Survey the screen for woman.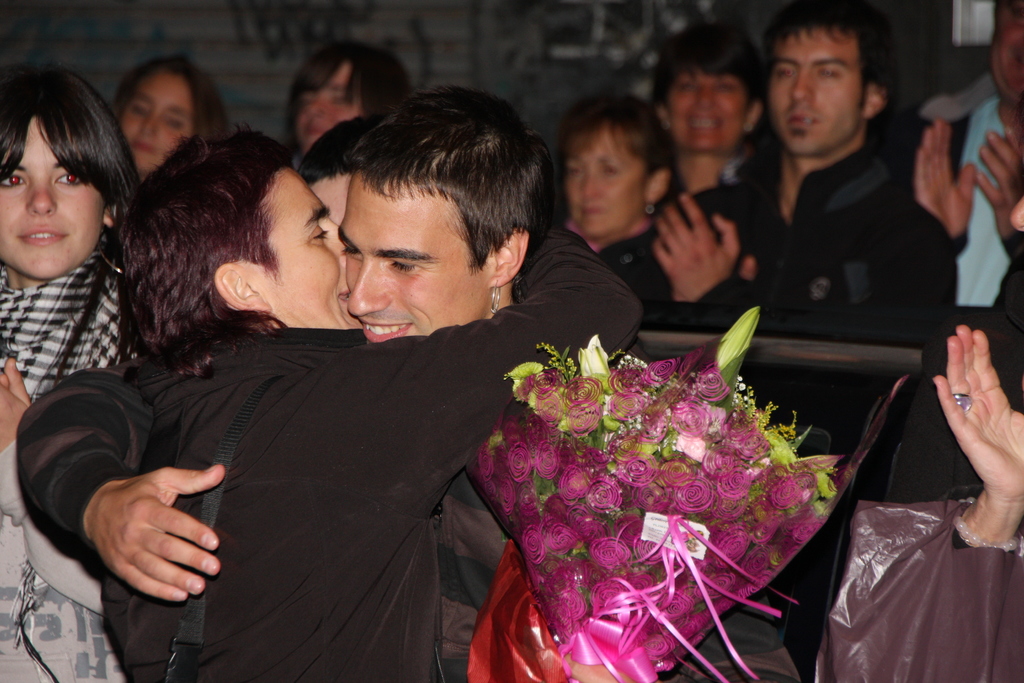
Survey found: x1=559 y1=93 x2=680 y2=325.
